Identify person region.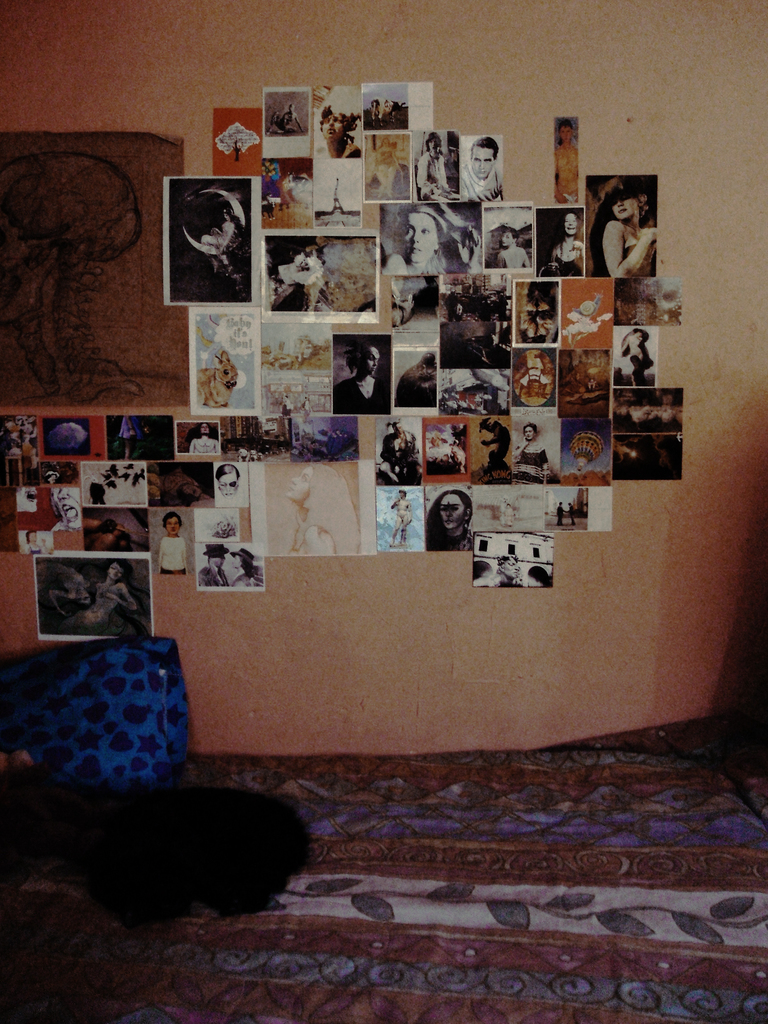
Region: <region>492, 227, 531, 273</region>.
